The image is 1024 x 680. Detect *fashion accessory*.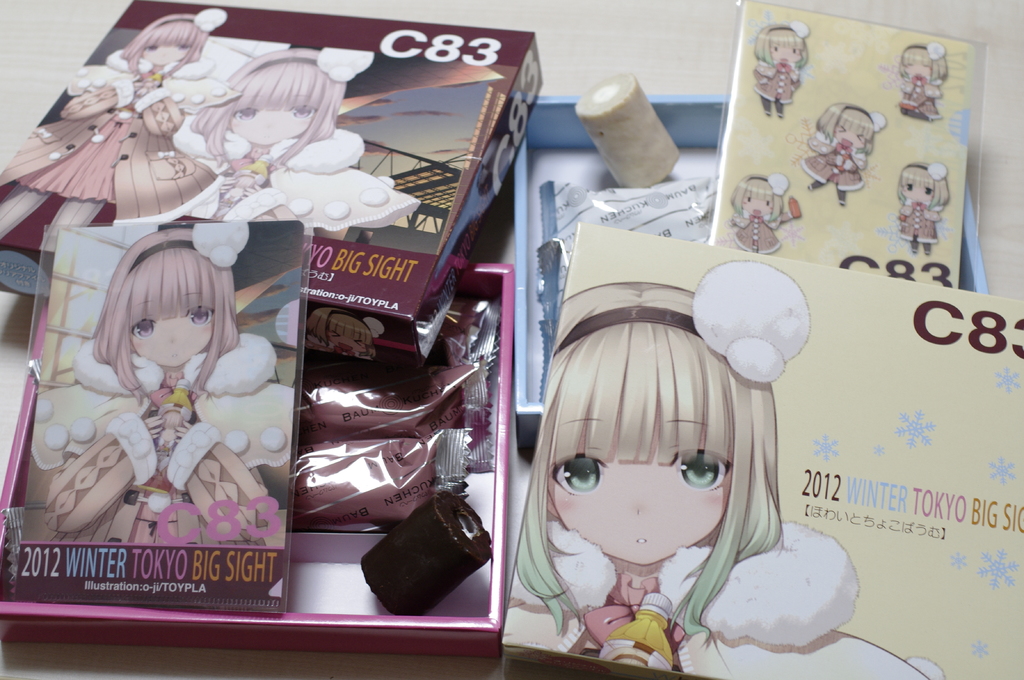
Detection: l=157, t=8, r=228, b=31.
